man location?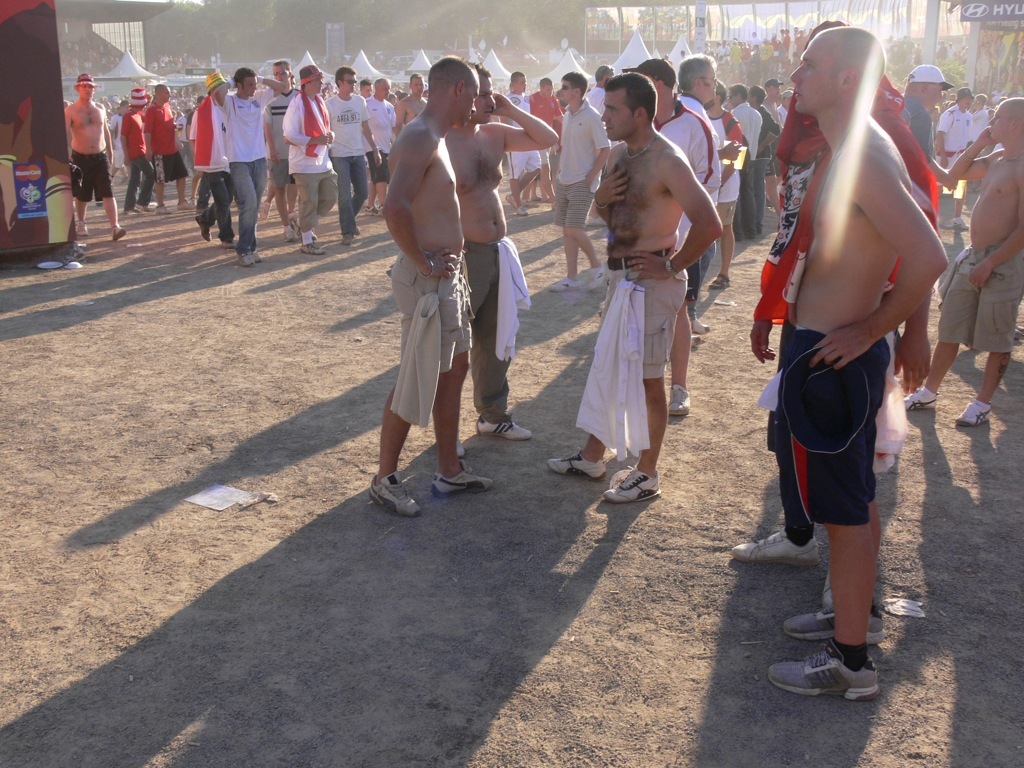
(x1=259, y1=60, x2=306, y2=241)
